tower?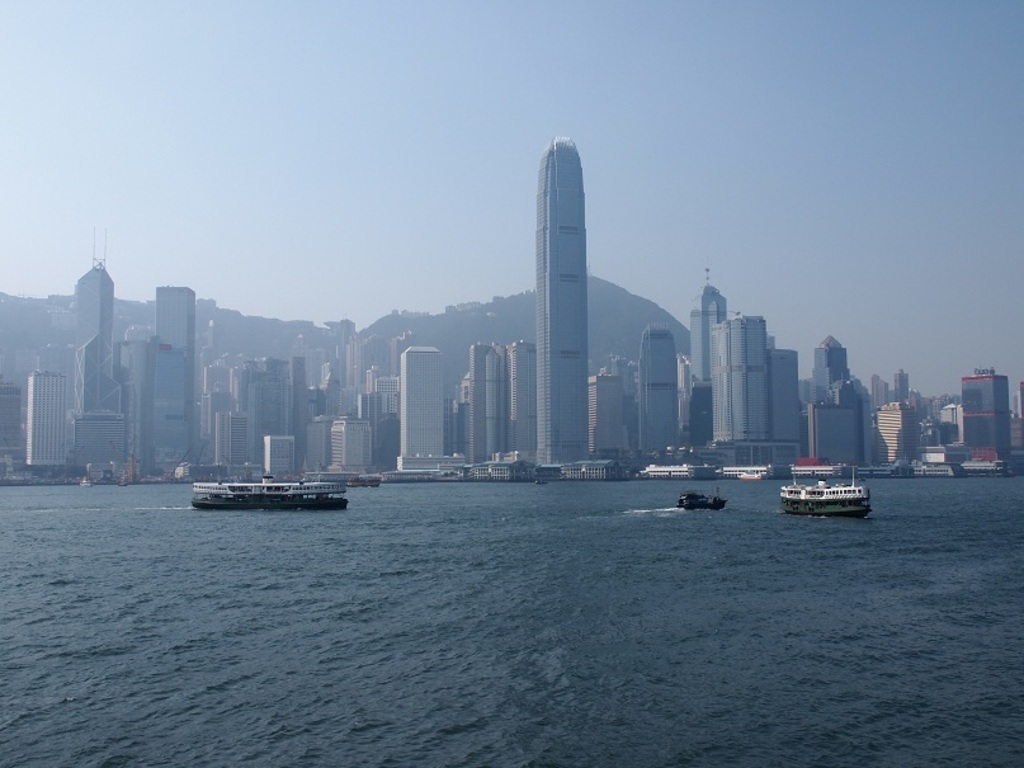
Rect(160, 282, 198, 472)
